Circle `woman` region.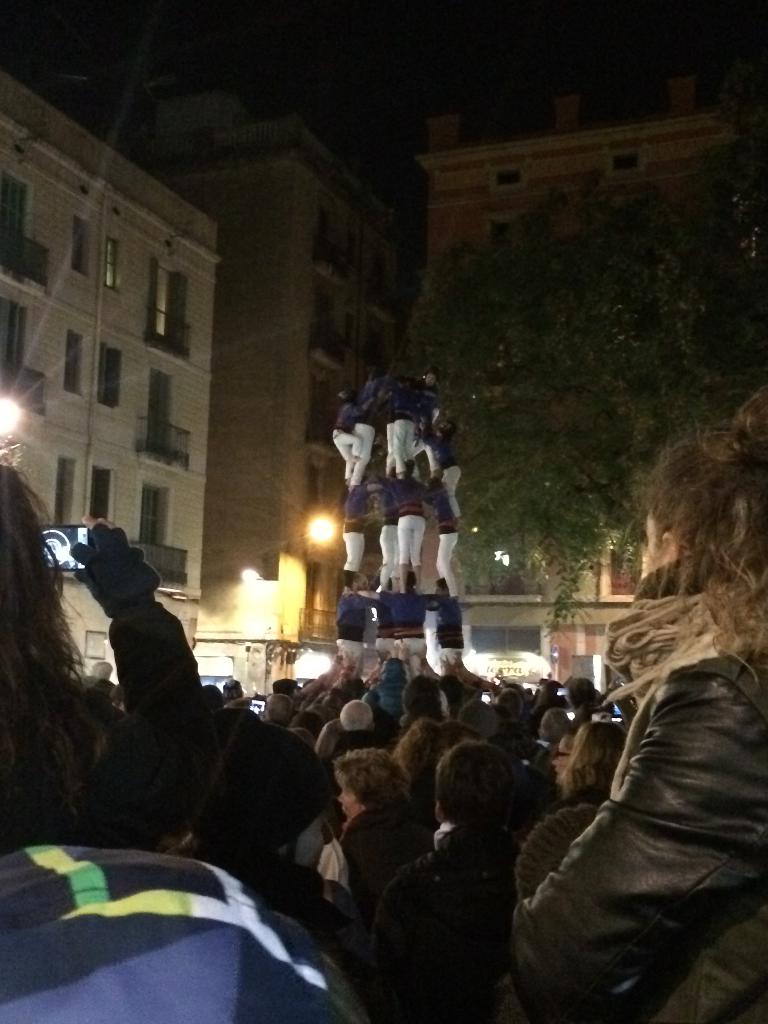
Region: 385:735:529:1020.
